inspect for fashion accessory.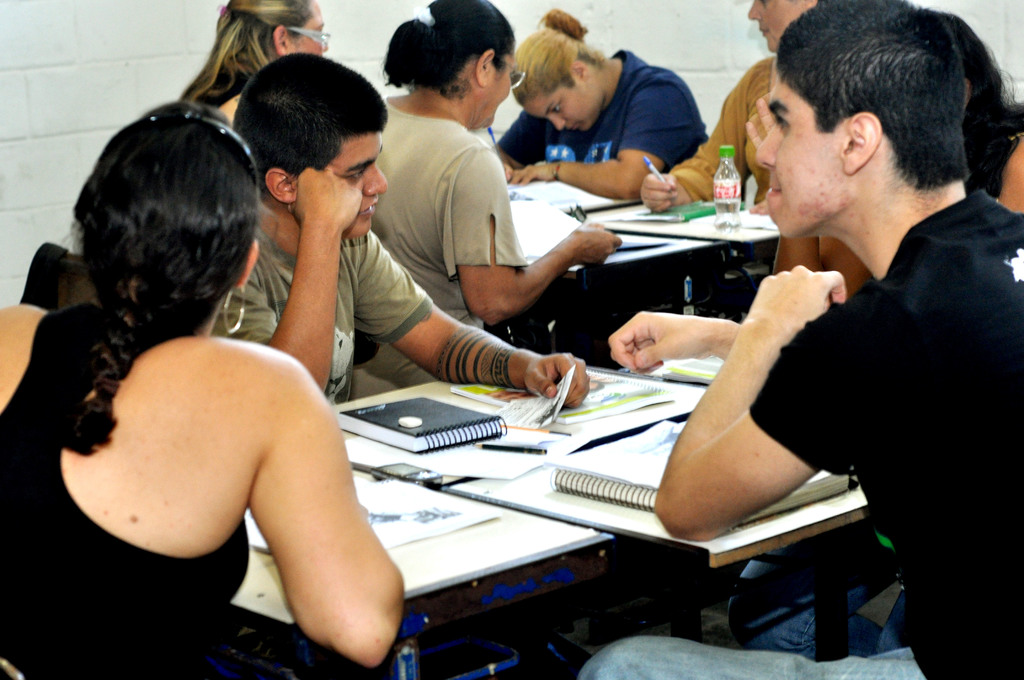
Inspection: 280,24,332,49.
